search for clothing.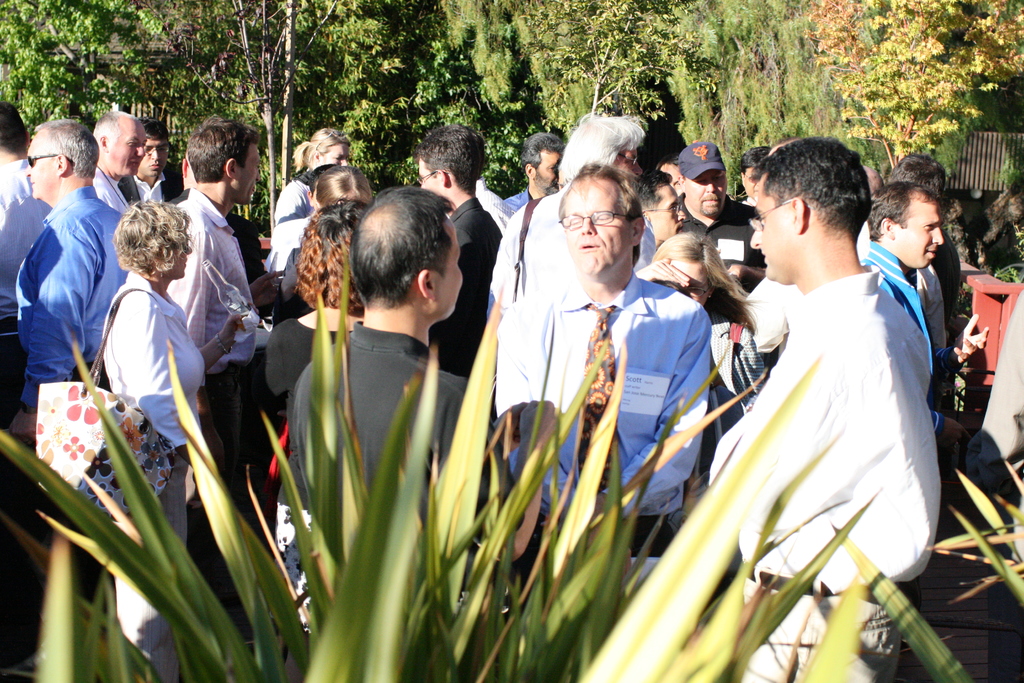
Found at box=[0, 157, 59, 328].
